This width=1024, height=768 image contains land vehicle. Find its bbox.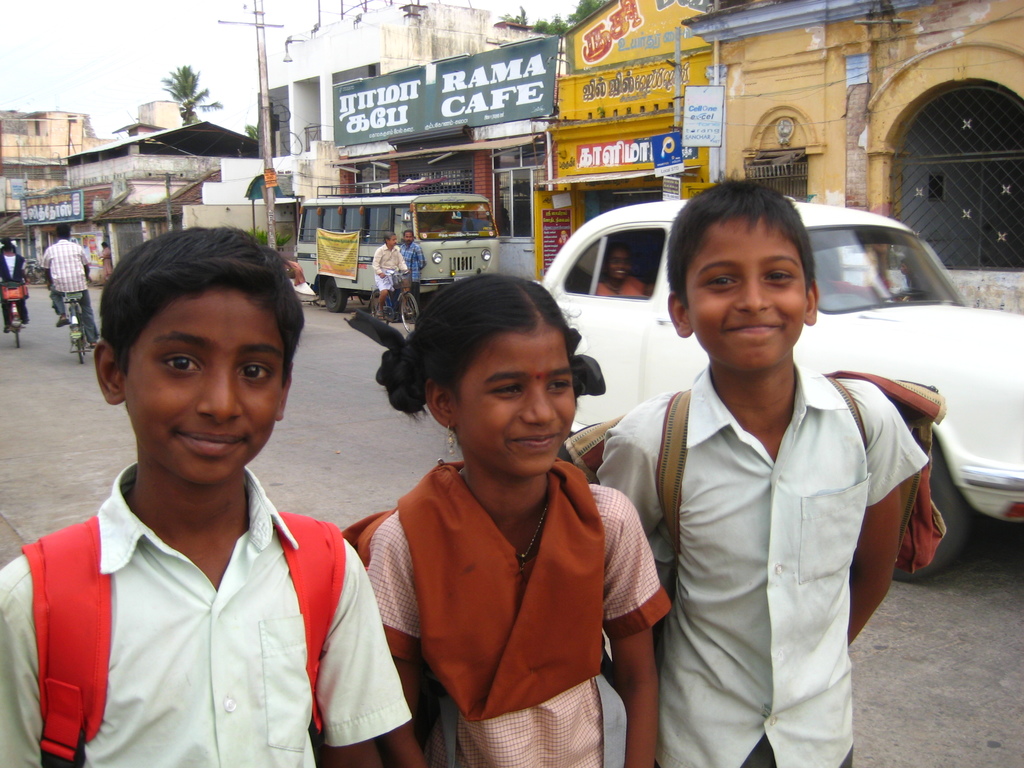
(3, 300, 27, 348).
